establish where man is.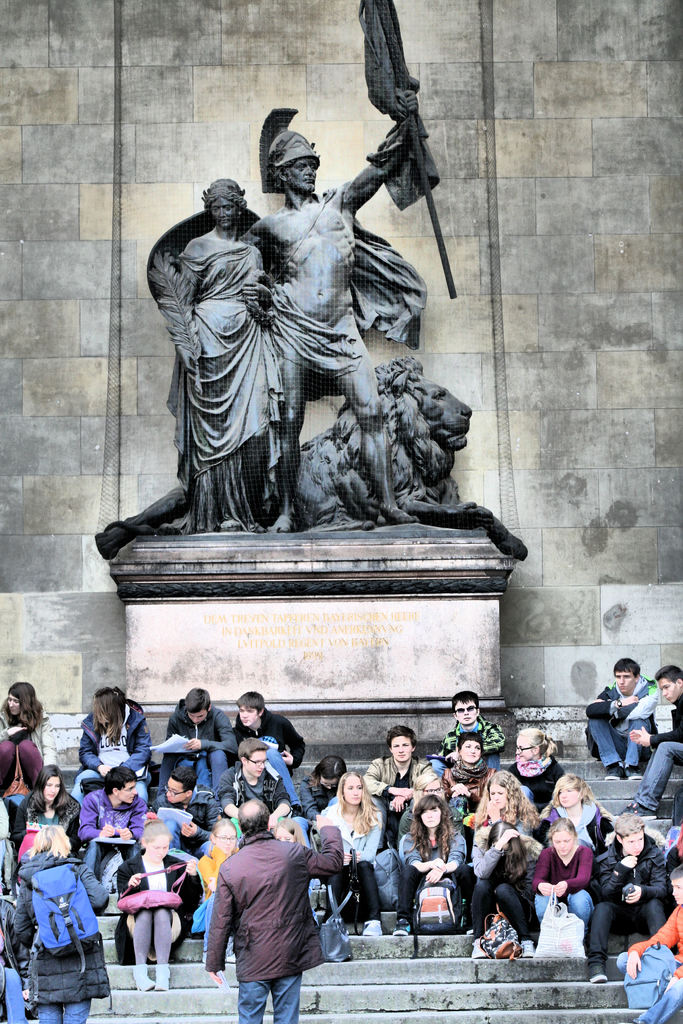
Established at <region>616, 664, 682, 822</region>.
